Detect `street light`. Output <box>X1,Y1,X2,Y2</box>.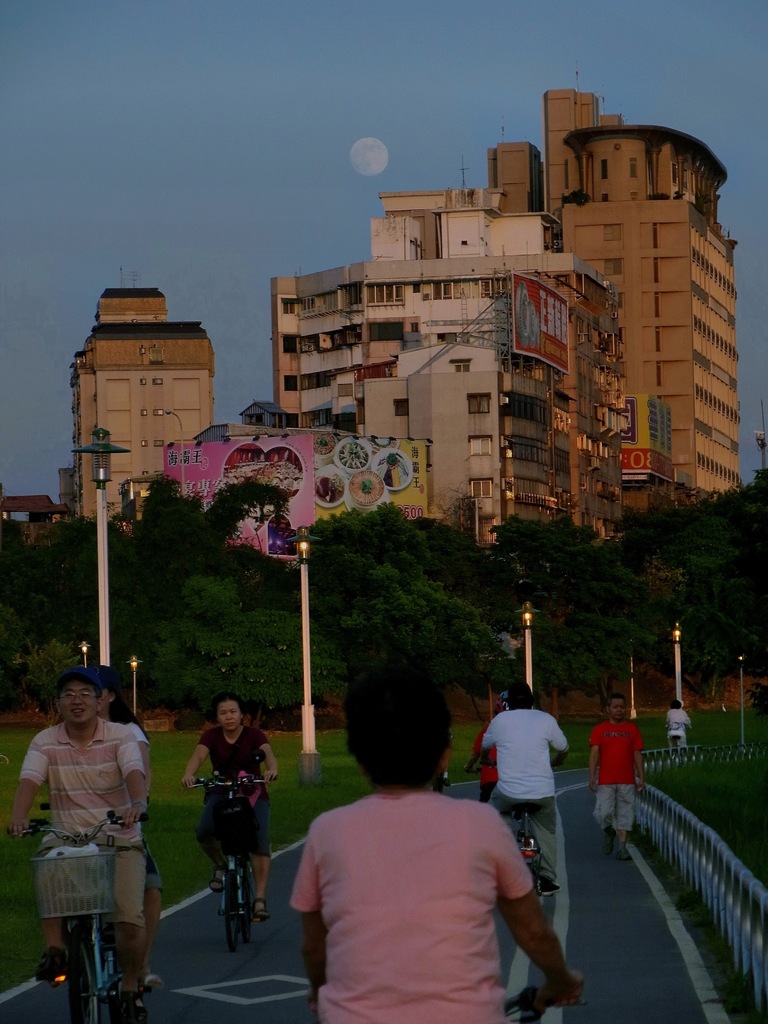
<box>668,621,686,708</box>.
